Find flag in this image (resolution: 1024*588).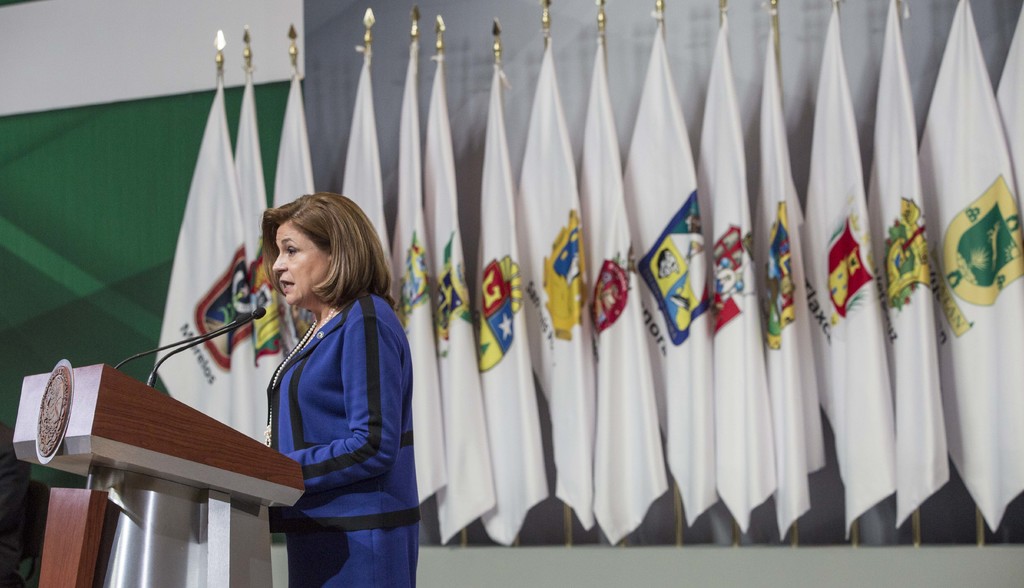
locate(271, 71, 316, 361).
